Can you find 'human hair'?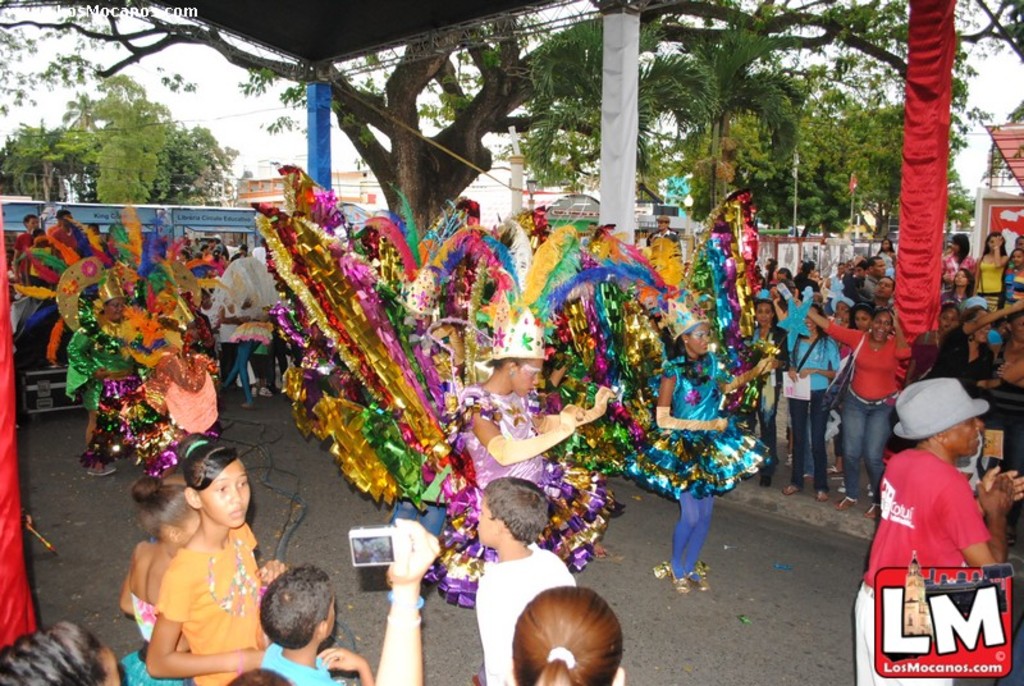
Yes, bounding box: [479,479,549,535].
